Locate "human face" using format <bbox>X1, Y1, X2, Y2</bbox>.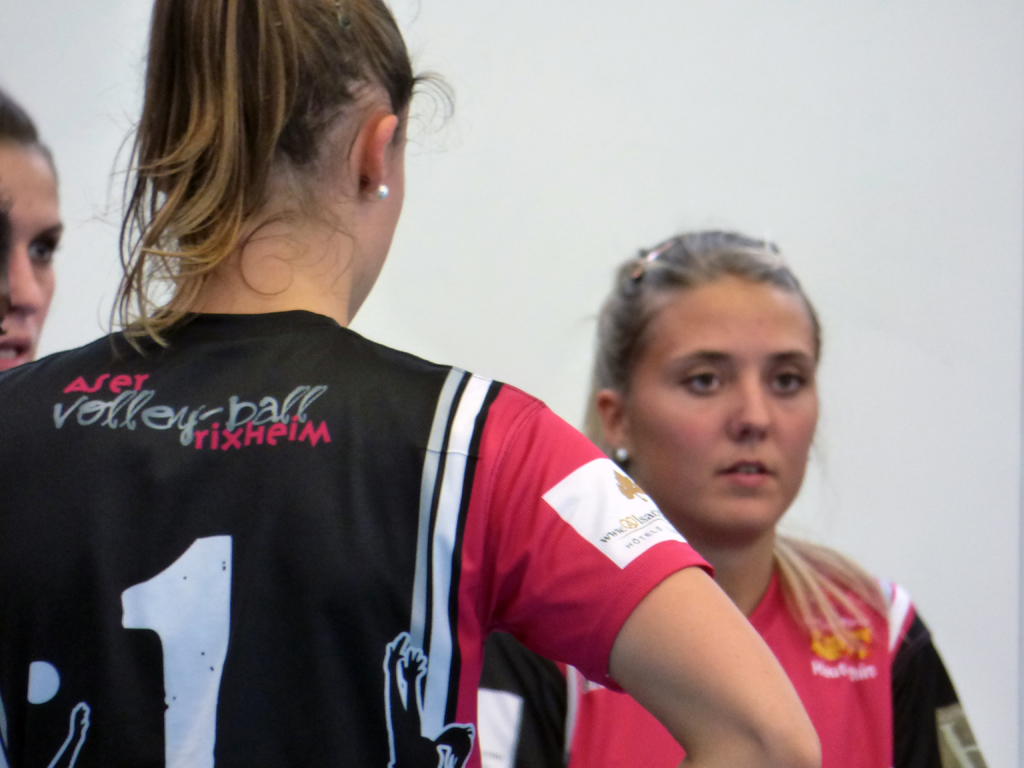
<bbox>0, 143, 65, 373</bbox>.
